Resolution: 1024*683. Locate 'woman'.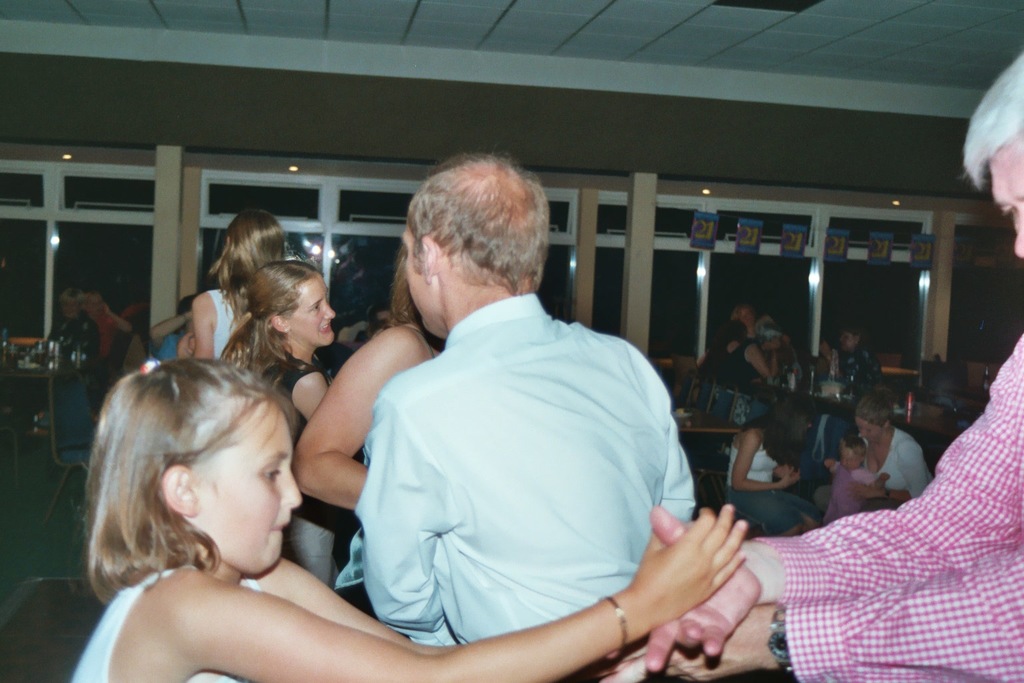
detection(47, 287, 95, 364).
